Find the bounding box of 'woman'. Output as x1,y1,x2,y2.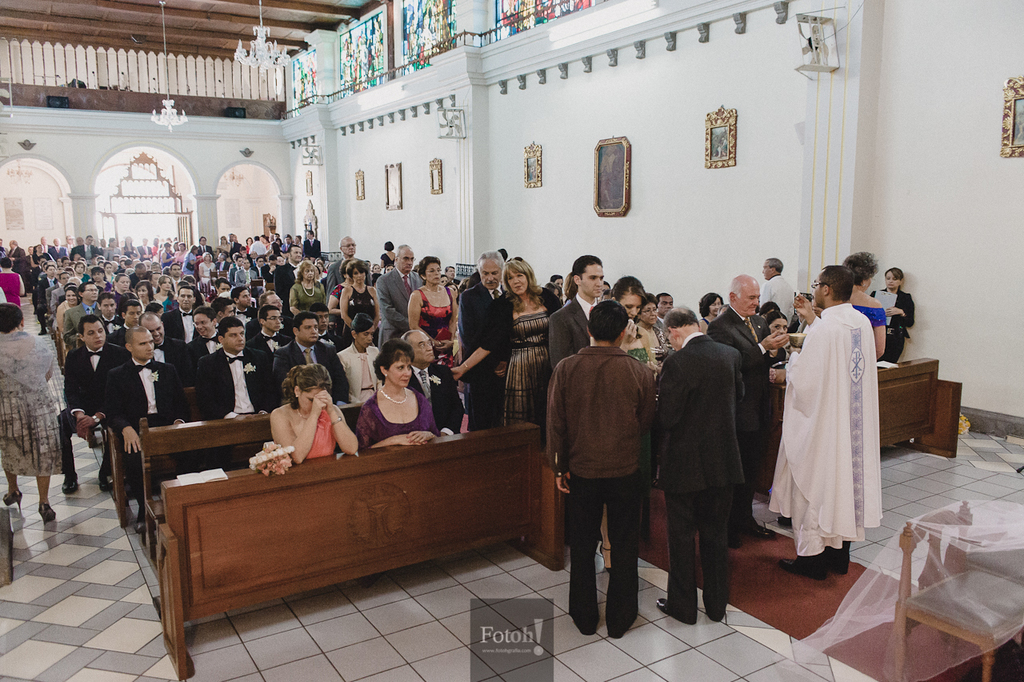
636,291,667,365.
